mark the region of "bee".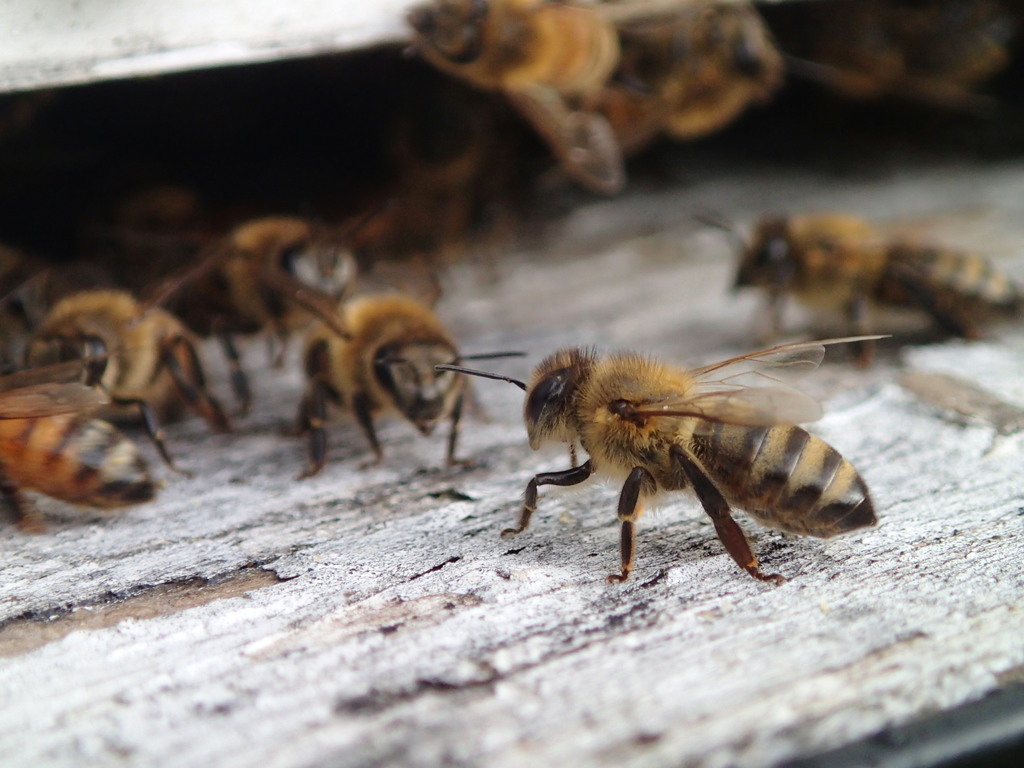
Region: left=687, top=193, right=1023, bottom=380.
